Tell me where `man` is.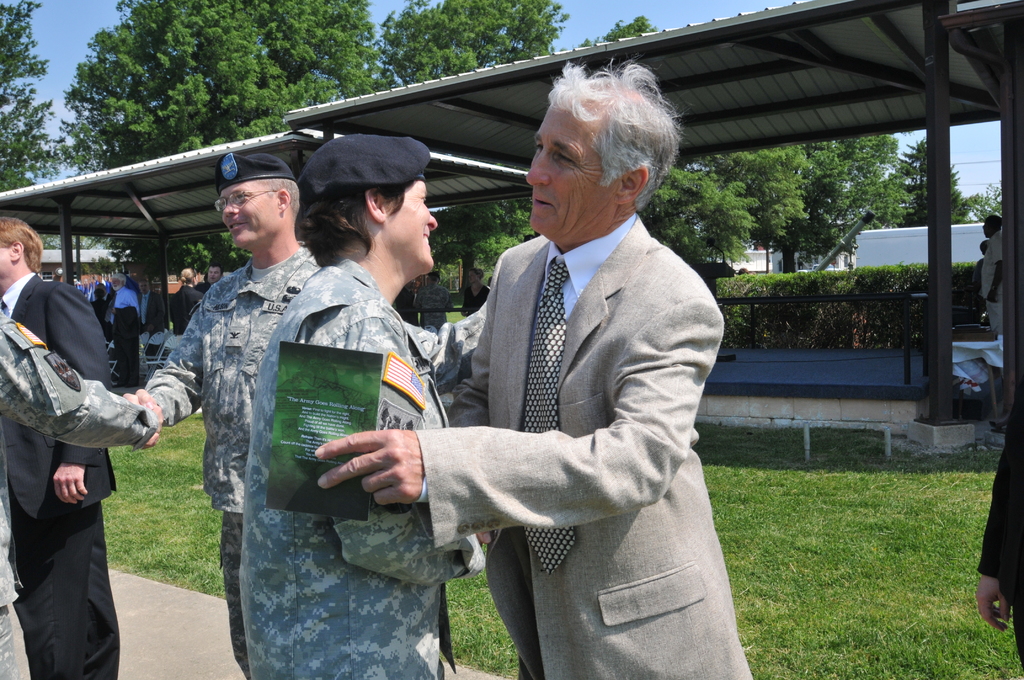
`man` is at 979/214/1007/333.
